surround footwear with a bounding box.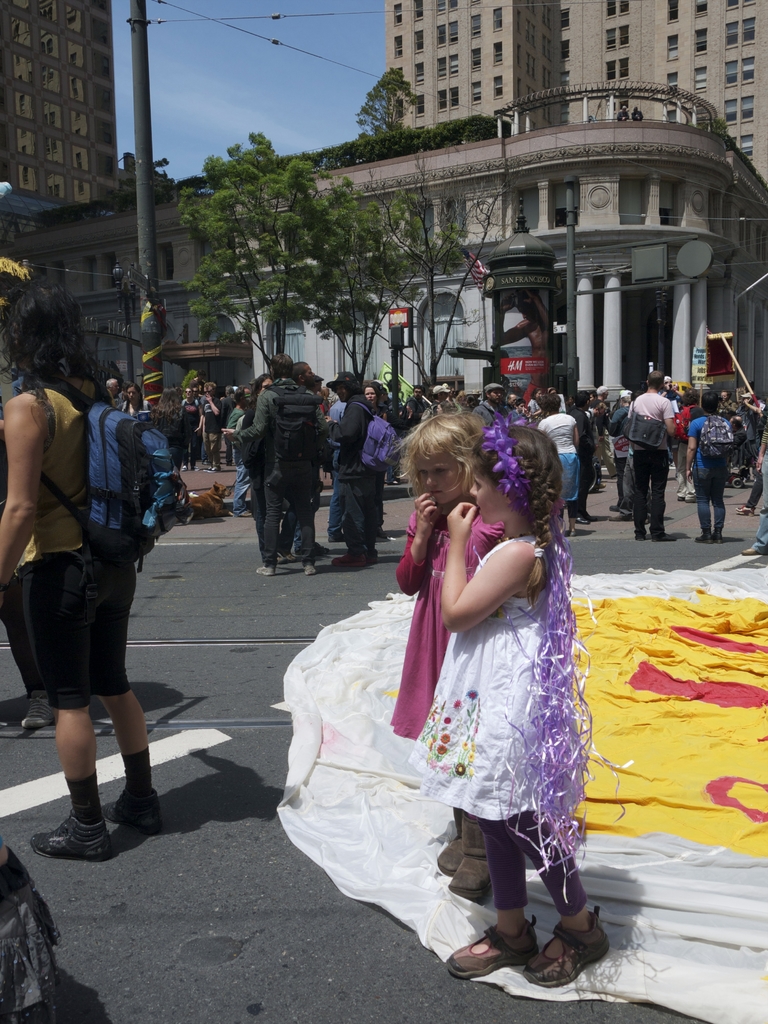
region(434, 807, 457, 879).
